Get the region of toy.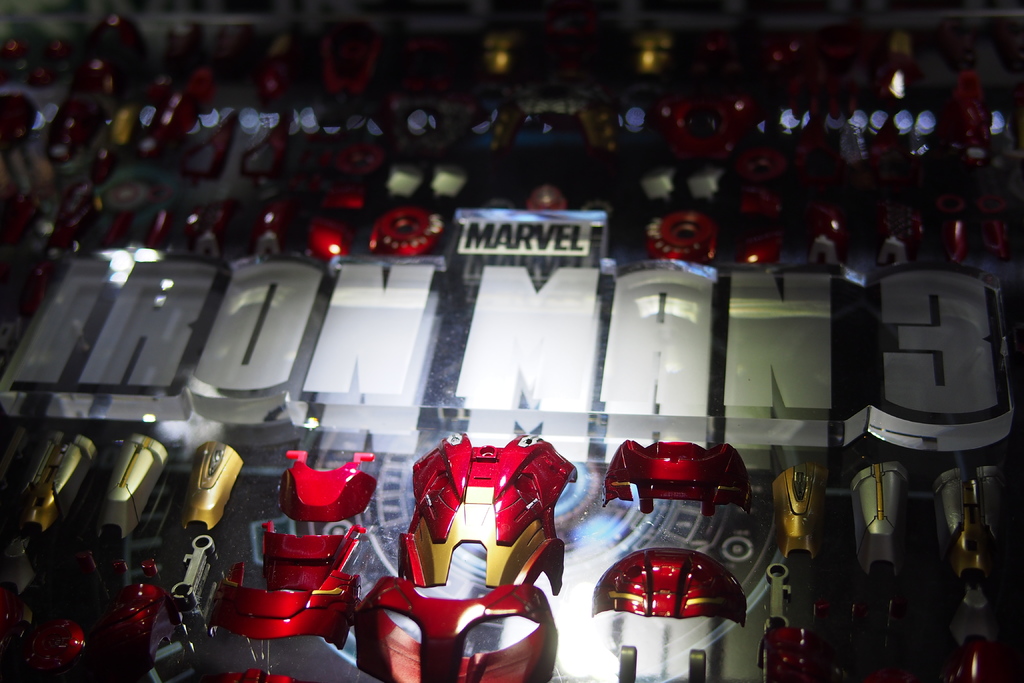
pyautogui.locateOnScreen(0, 428, 170, 680).
